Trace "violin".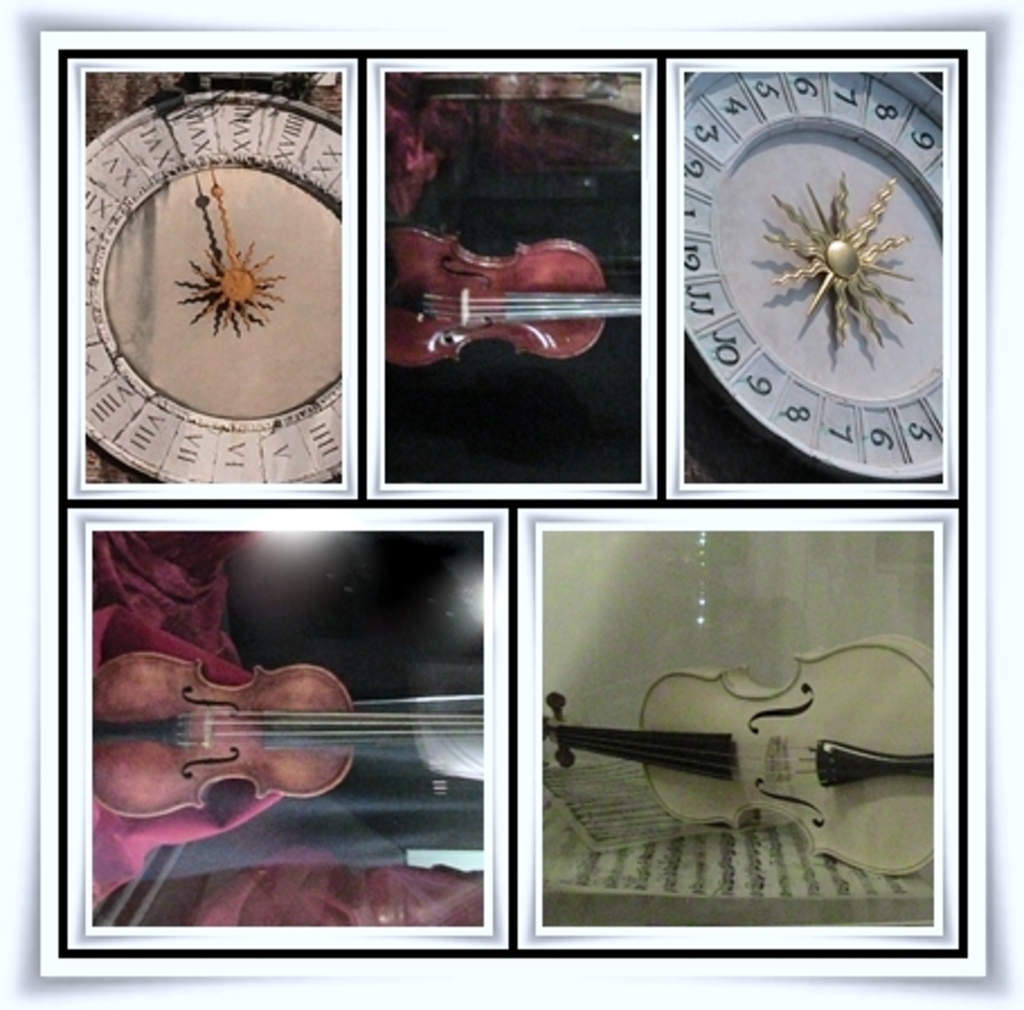
Traced to [531, 641, 950, 882].
